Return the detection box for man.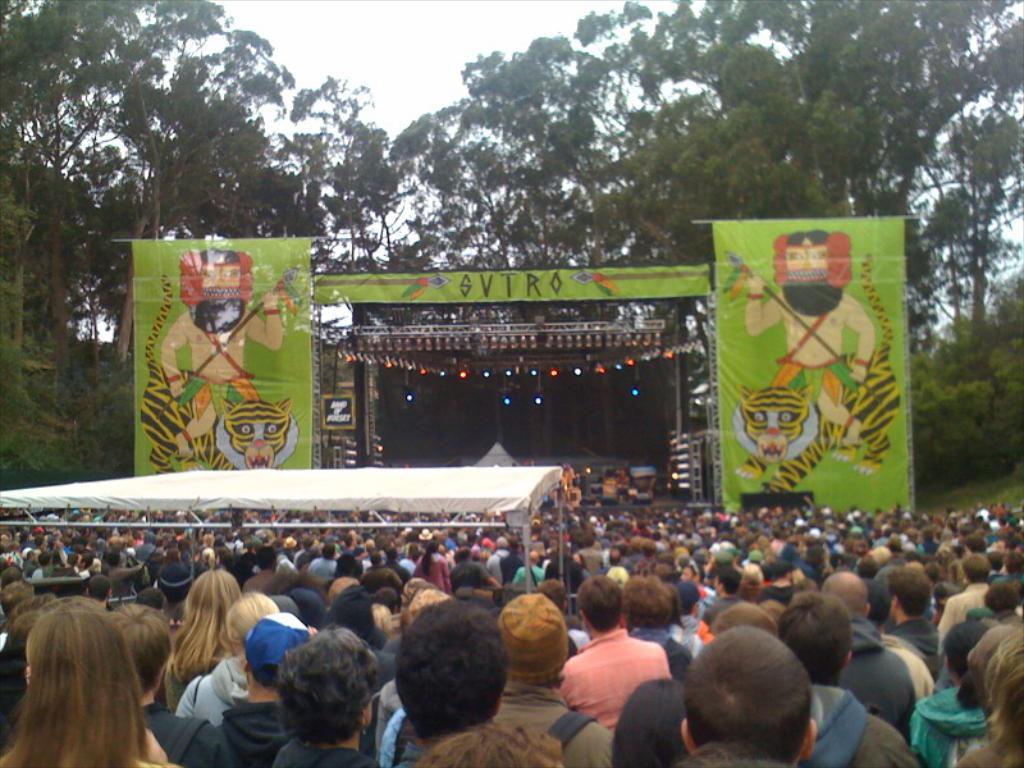
BBox(388, 589, 504, 767).
